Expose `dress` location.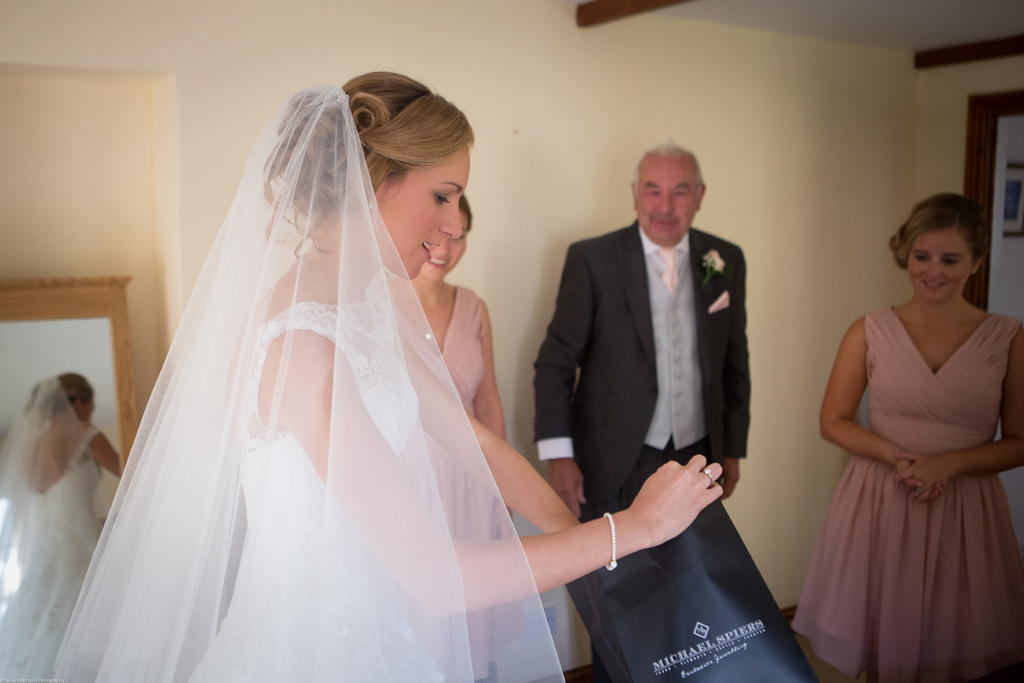
Exposed at x1=391 y1=283 x2=524 y2=682.
